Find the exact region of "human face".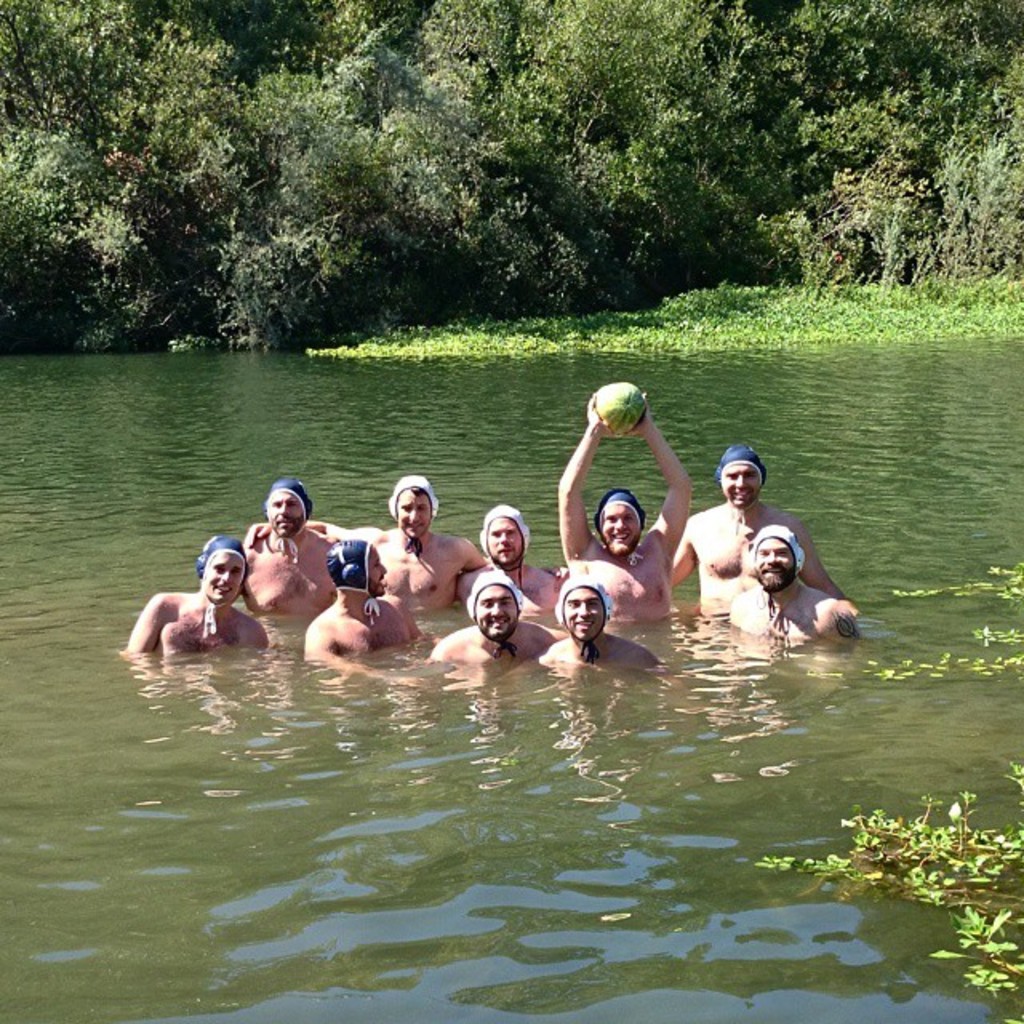
Exact region: bbox=(565, 586, 600, 643).
